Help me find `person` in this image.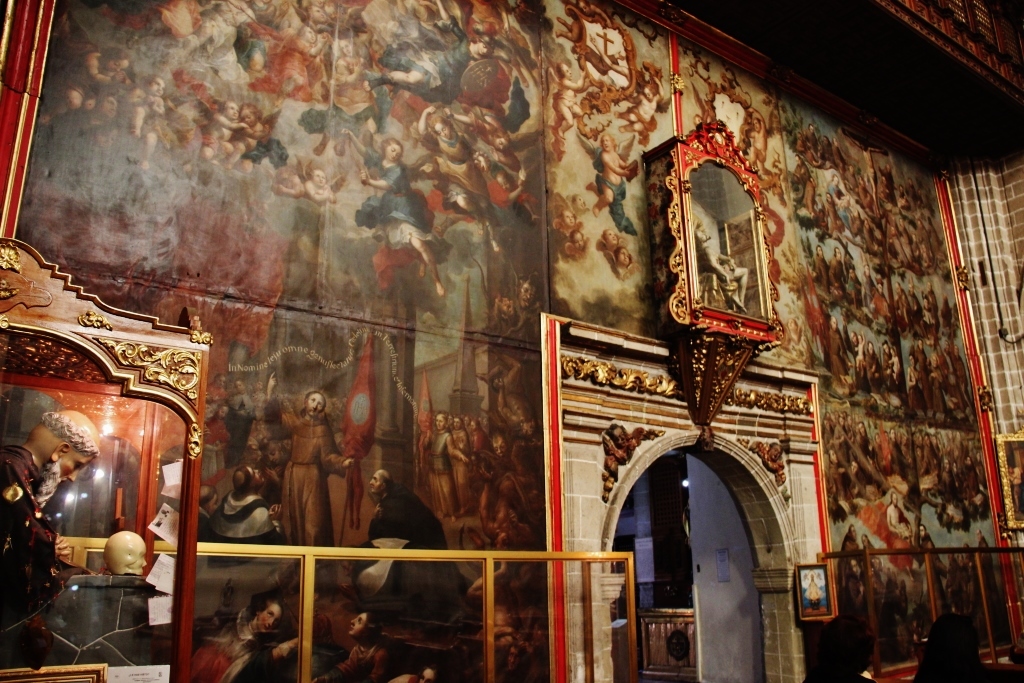
Found it: [x1=824, y1=243, x2=850, y2=286].
